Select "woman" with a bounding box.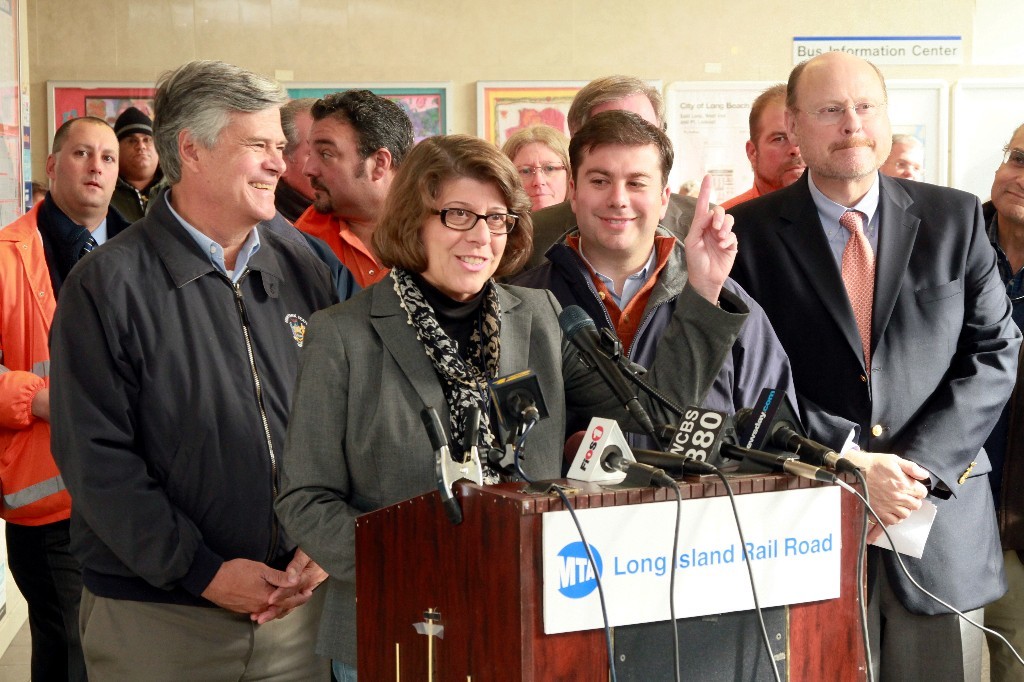
bbox=(278, 119, 572, 601).
